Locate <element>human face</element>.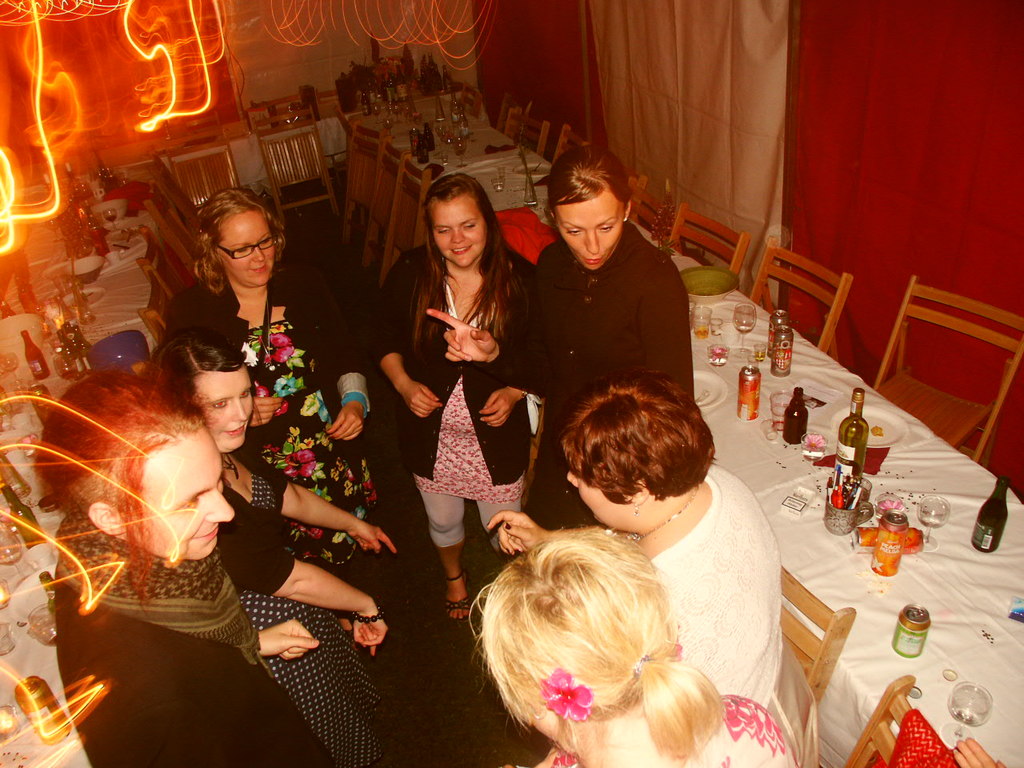
Bounding box: bbox(430, 193, 487, 269).
